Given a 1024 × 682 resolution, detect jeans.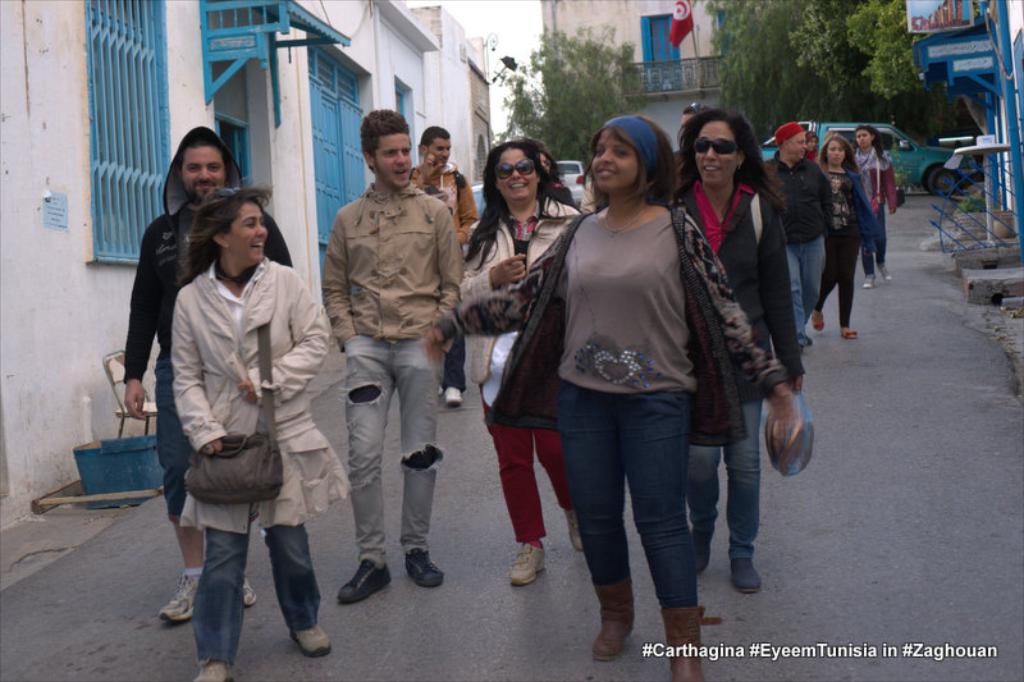
l=340, t=343, r=445, b=562.
